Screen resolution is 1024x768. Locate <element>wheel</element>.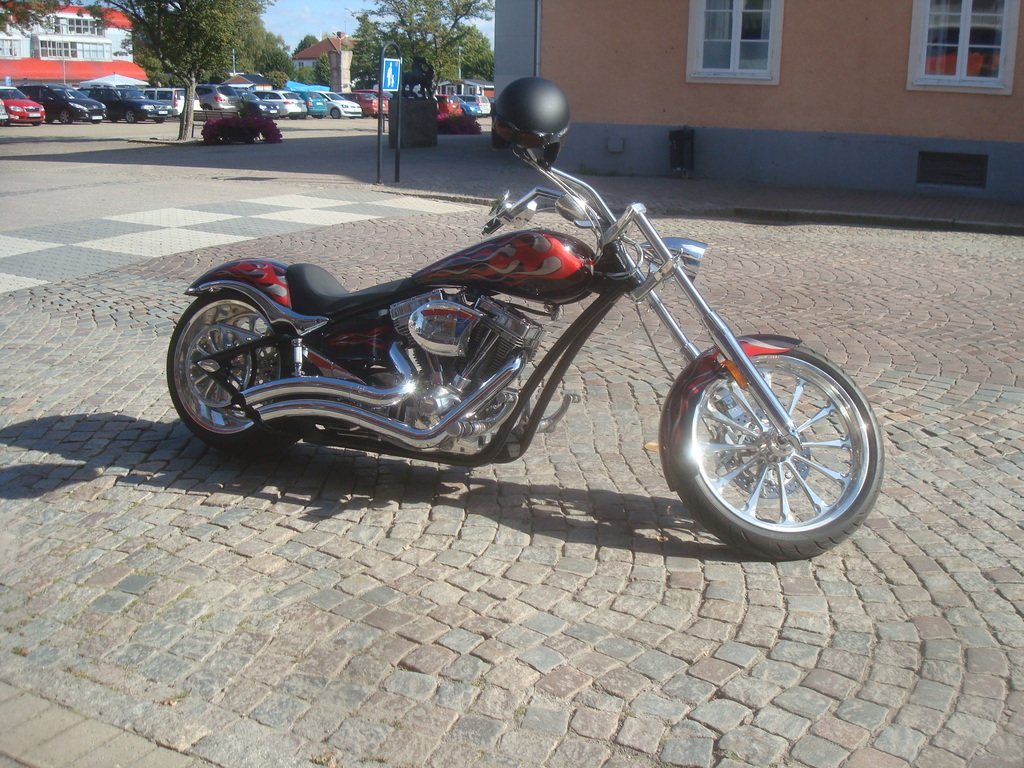
left=153, top=119, right=164, bottom=124.
